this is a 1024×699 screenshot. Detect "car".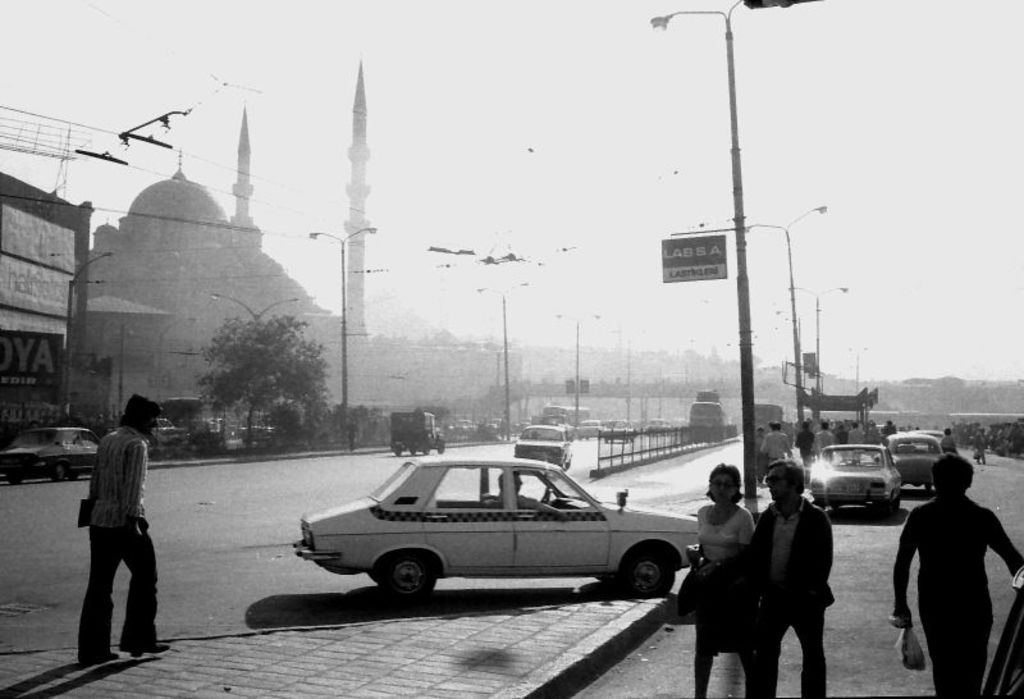
(x1=0, y1=422, x2=99, y2=472).
